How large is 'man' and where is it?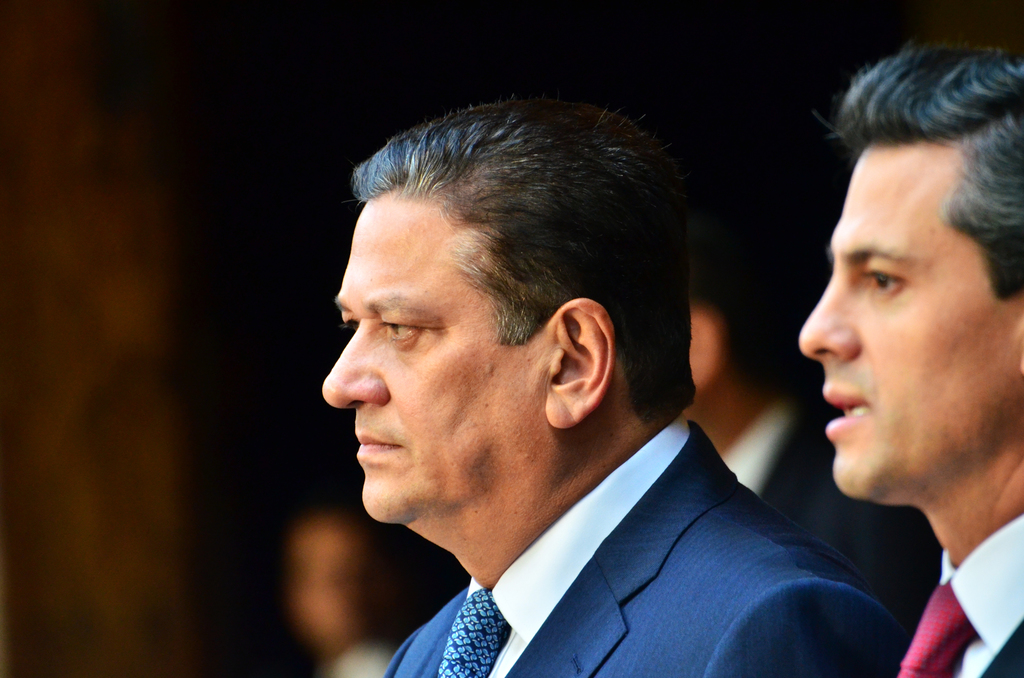
Bounding box: (left=684, top=241, right=954, bottom=603).
